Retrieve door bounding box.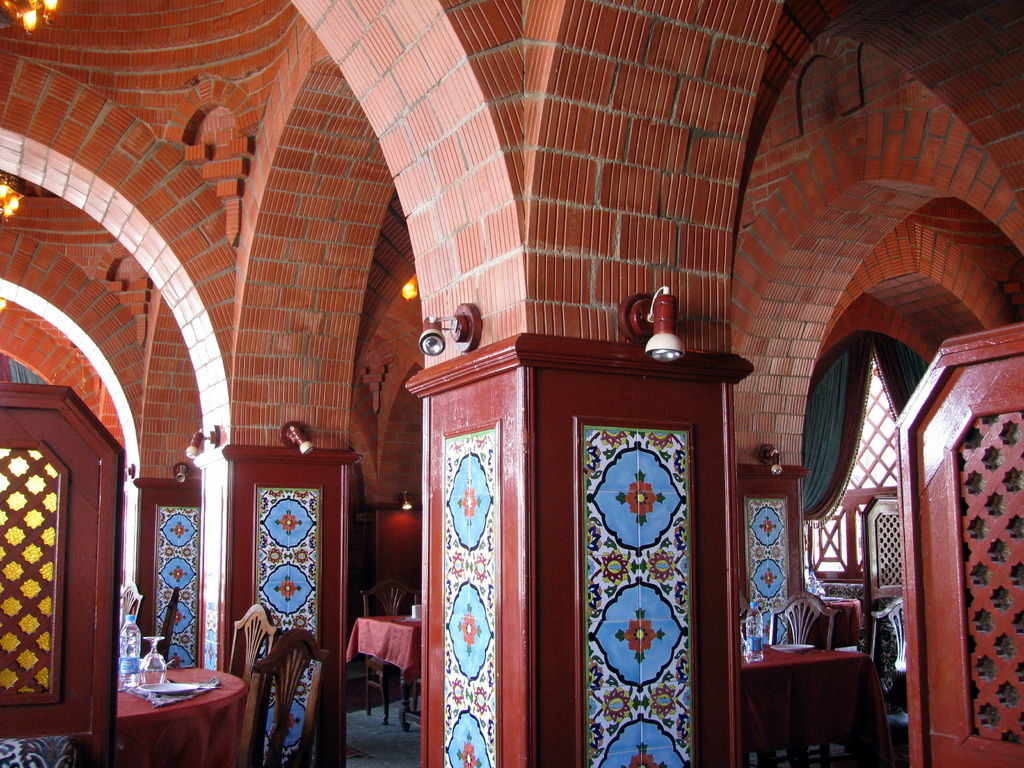
Bounding box: {"x1": 0, "y1": 409, "x2": 102, "y2": 767}.
